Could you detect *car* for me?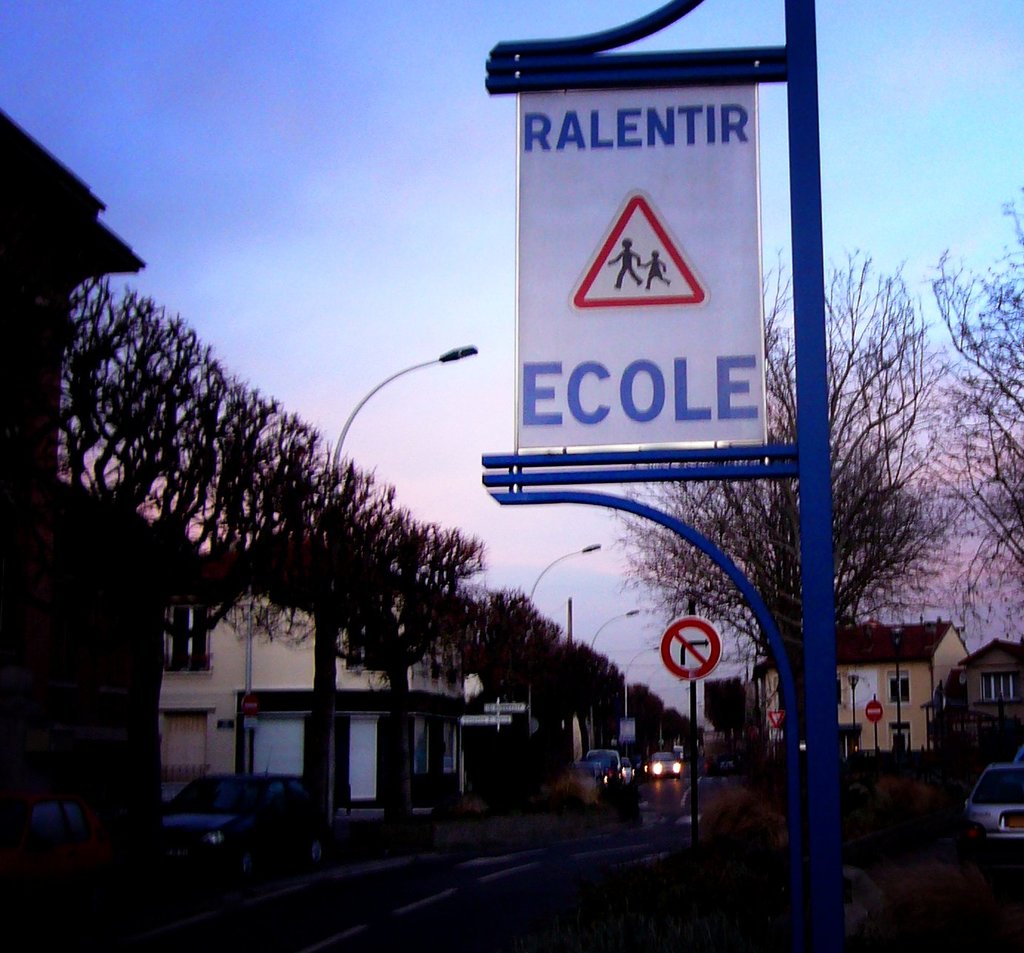
Detection result: bbox=(654, 751, 693, 779).
